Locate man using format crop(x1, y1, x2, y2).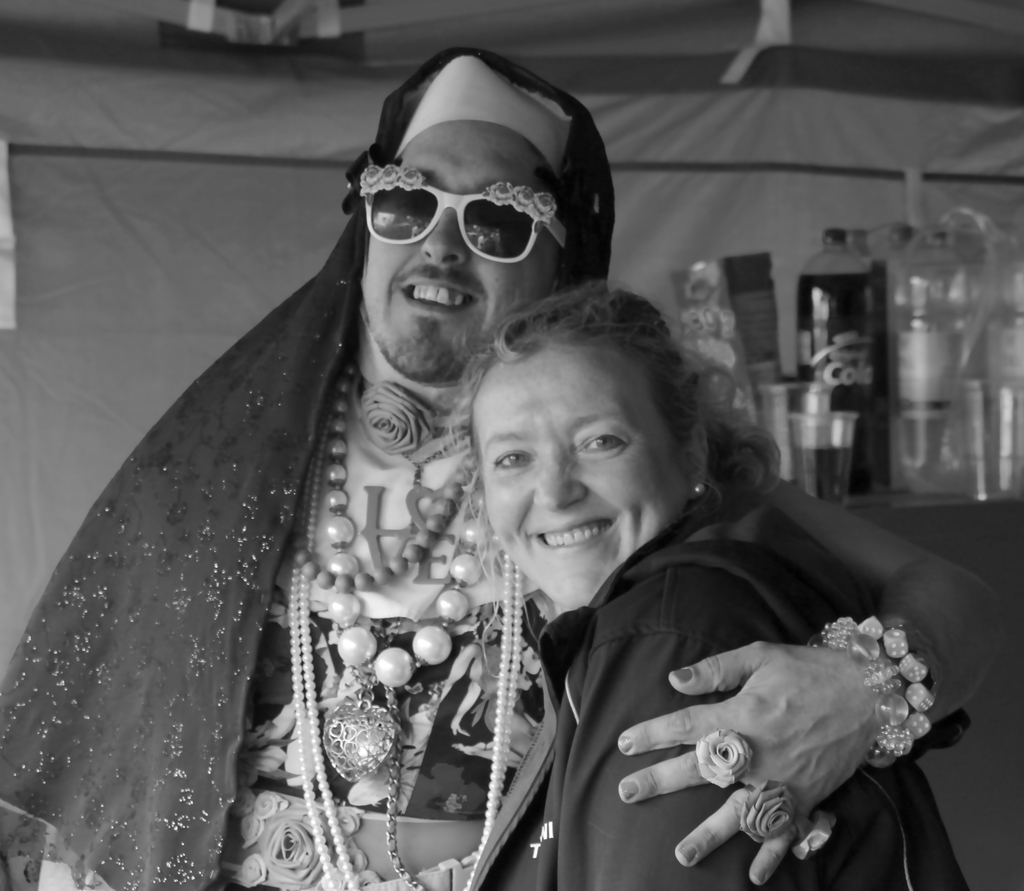
crop(0, 43, 1006, 890).
